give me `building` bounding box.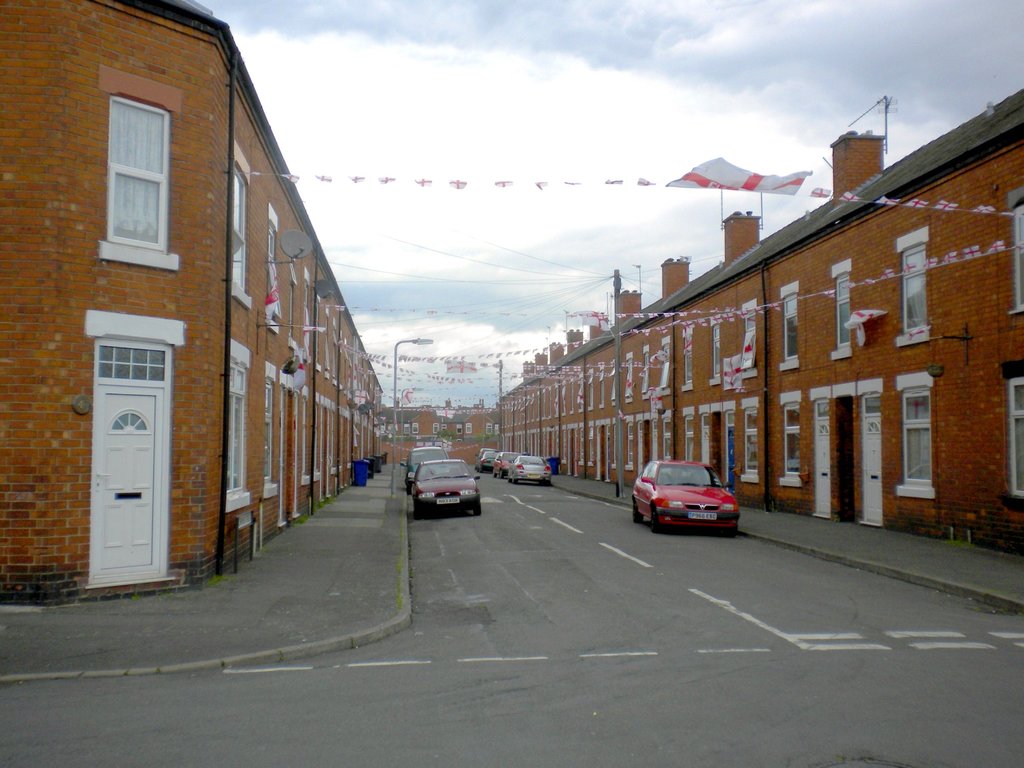
[500, 86, 1023, 564].
